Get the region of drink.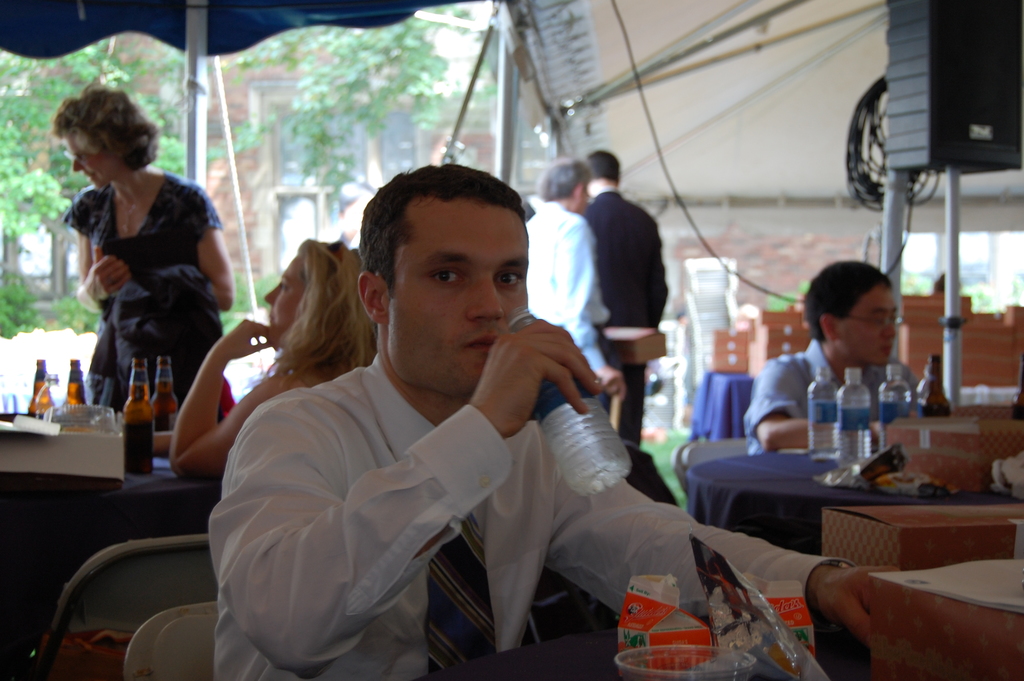
(x1=508, y1=321, x2=634, y2=497).
